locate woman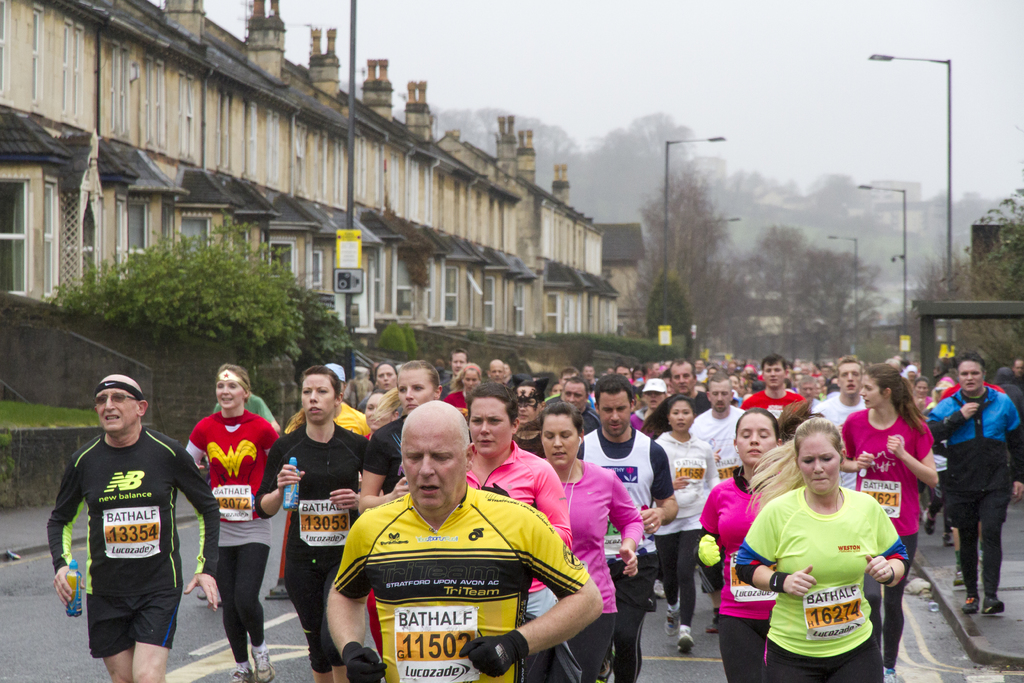
[left=253, top=364, right=371, bottom=682]
